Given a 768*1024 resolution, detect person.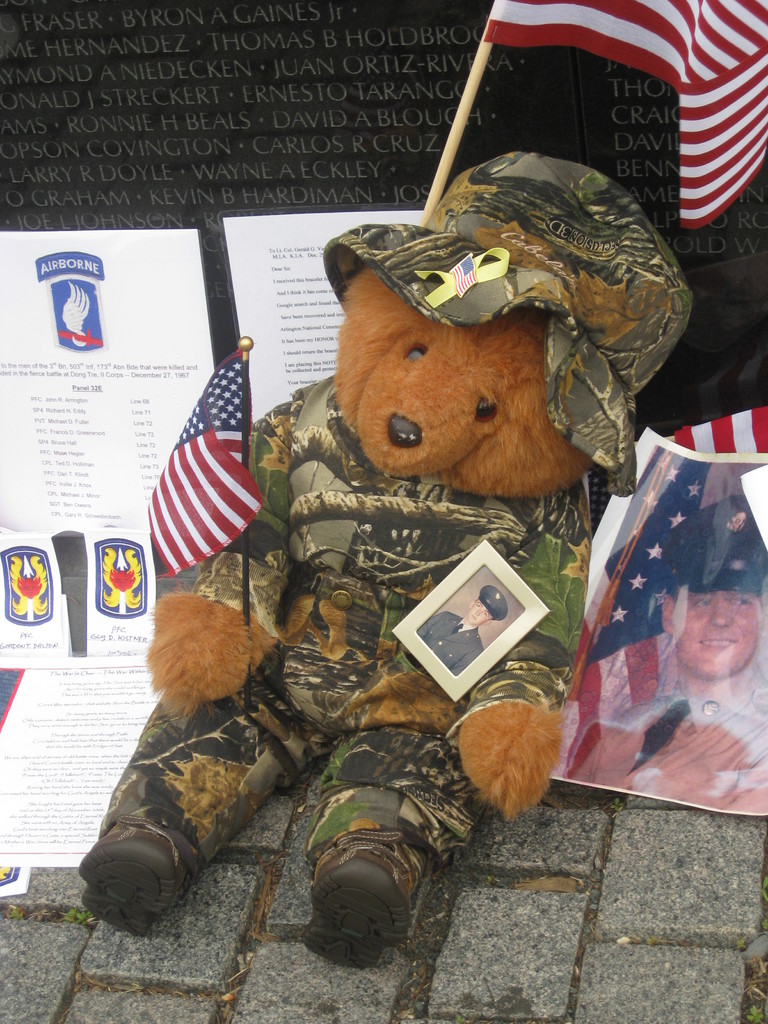
<region>563, 482, 767, 809</region>.
